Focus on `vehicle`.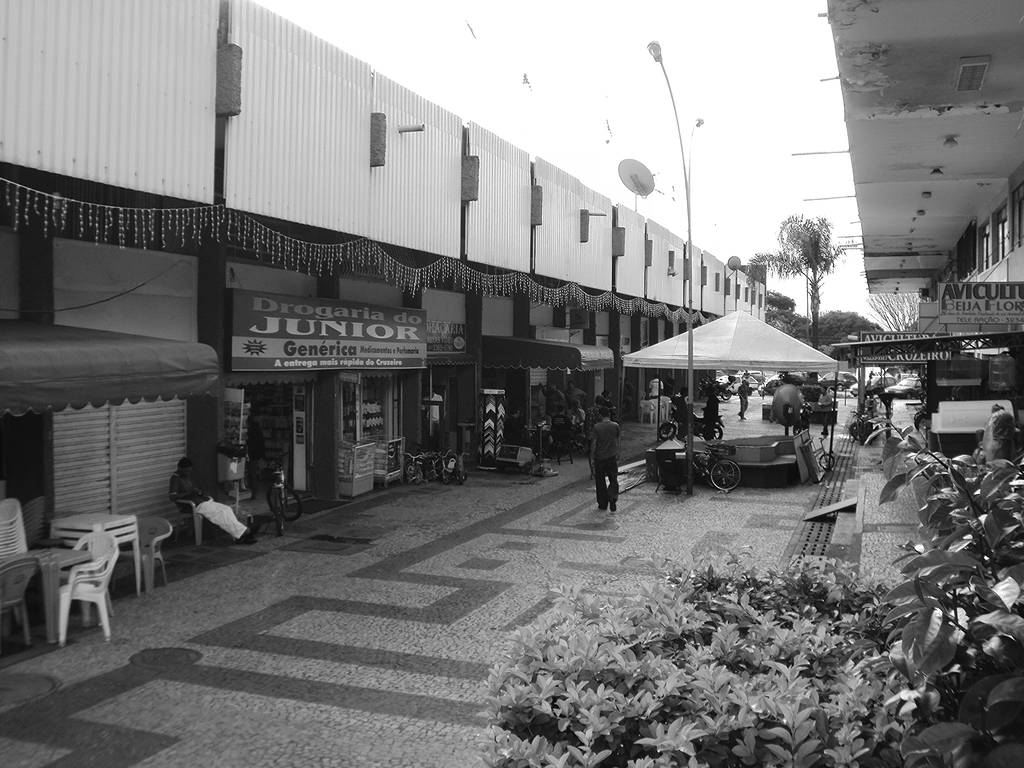
Focused at rect(749, 371, 767, 384).
